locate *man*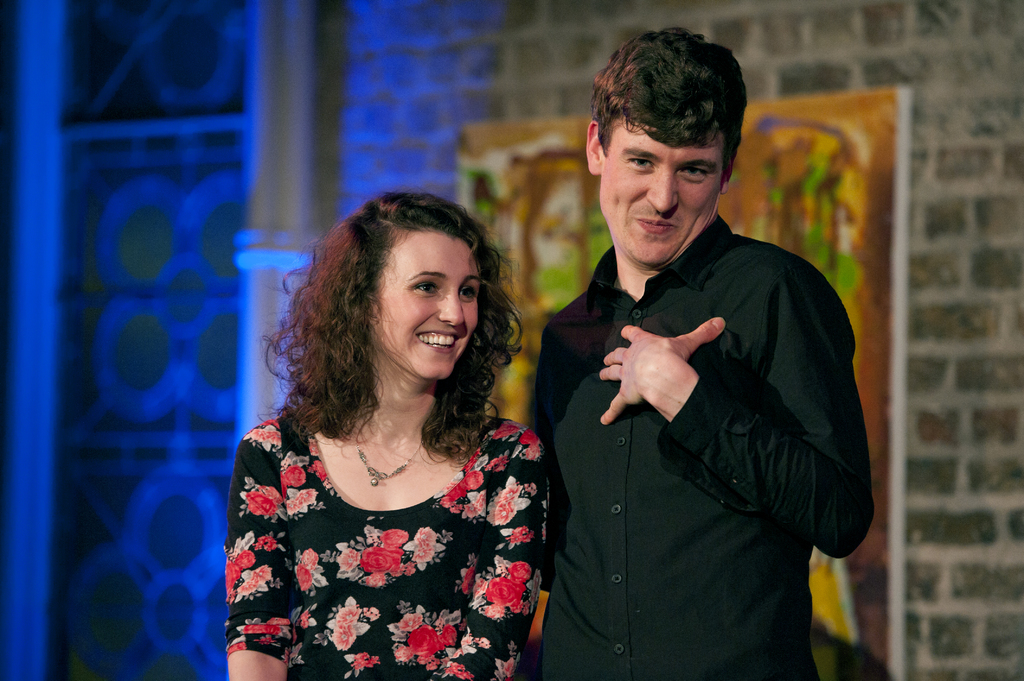
525, 23, 874, 680
